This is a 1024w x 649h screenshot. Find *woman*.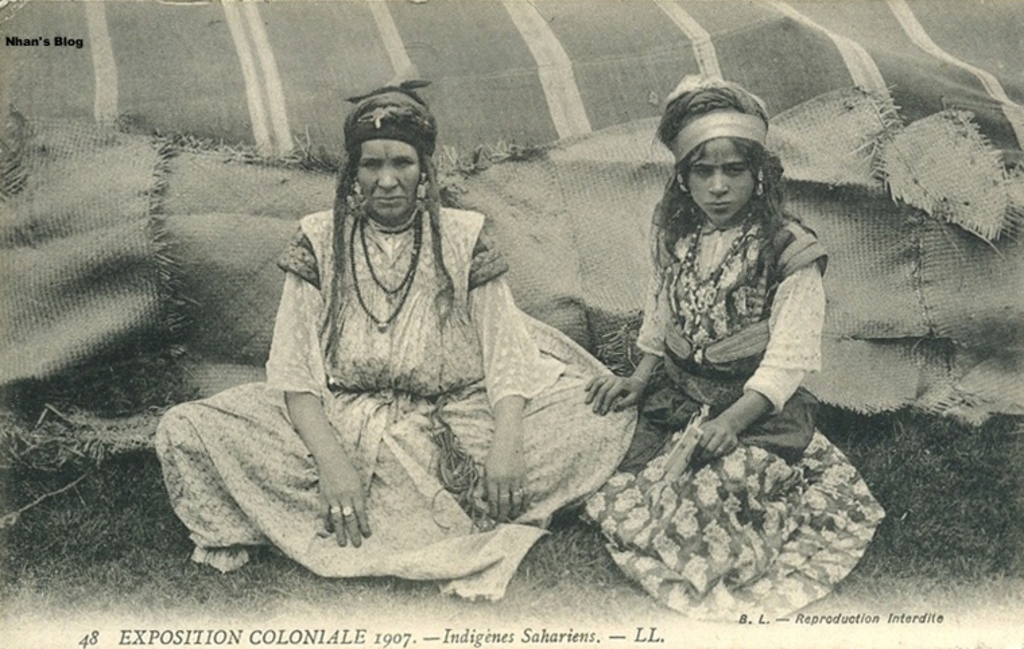
Bounding box: <region>179, 92, 628, 599</region>.
